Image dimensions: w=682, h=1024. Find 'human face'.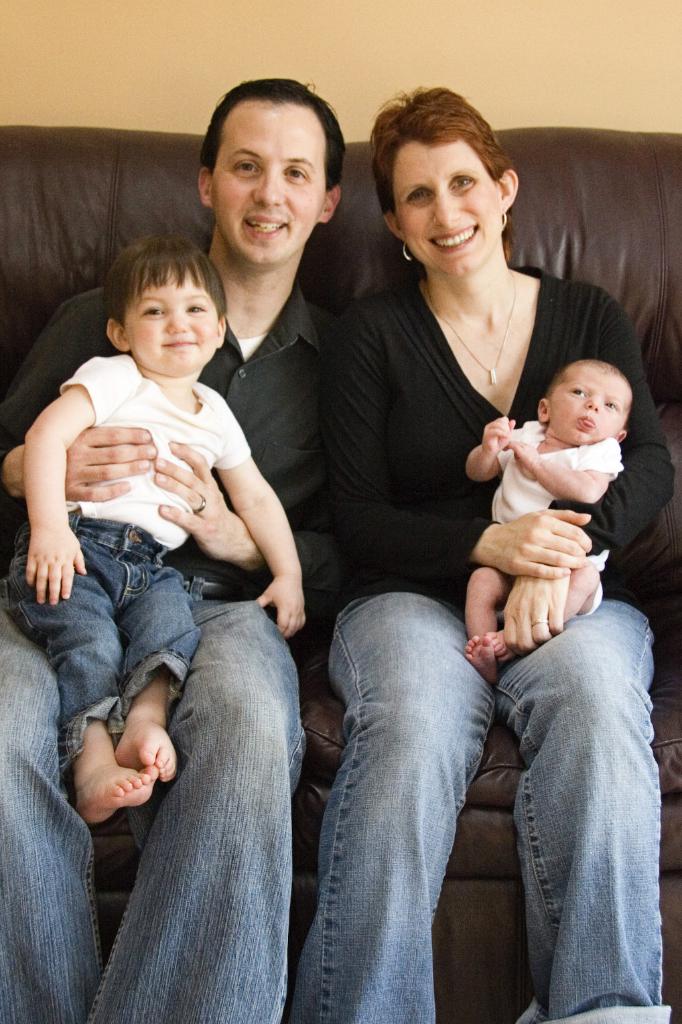
<region>213, 95, 325, 263</region>.
